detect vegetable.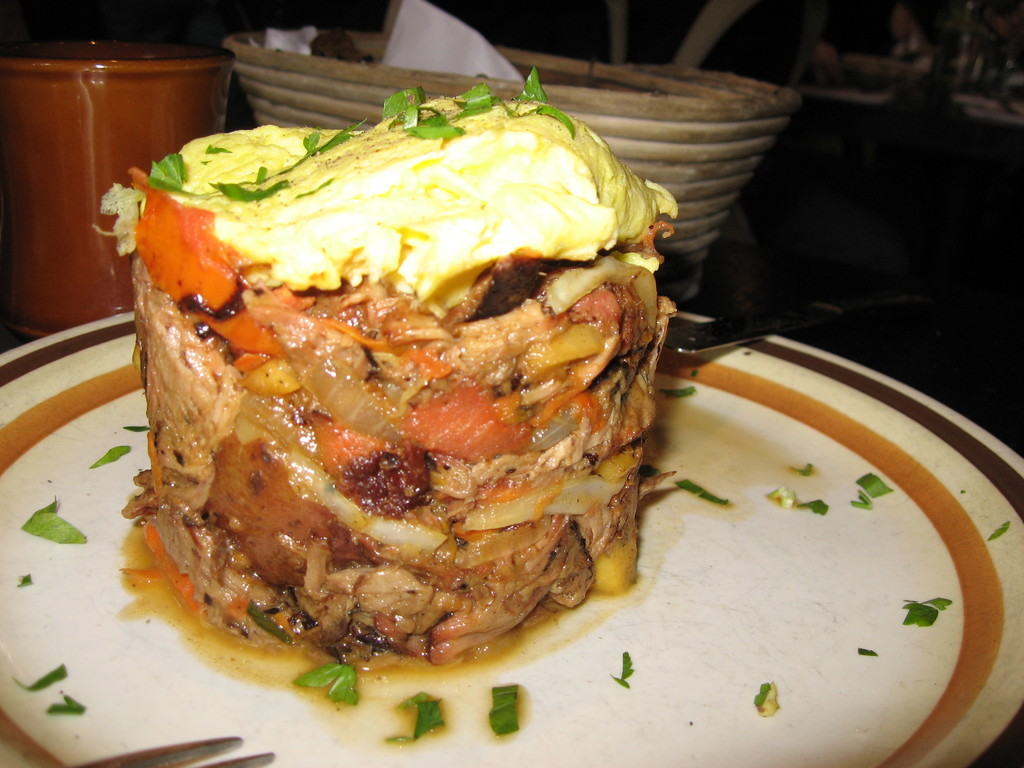
Detected at [x1=149, y1=156, x2=191, y2=197].
